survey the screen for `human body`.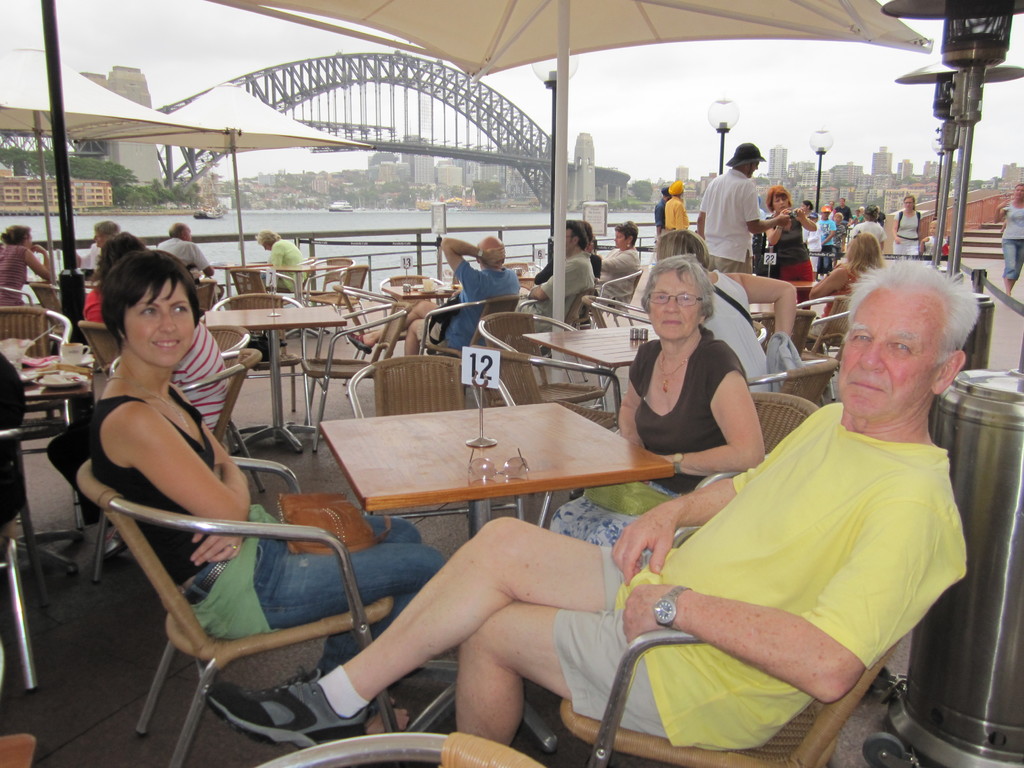
Survey found: {"left": 767, "top": 186, "right": 816, "bottom": 304}.
